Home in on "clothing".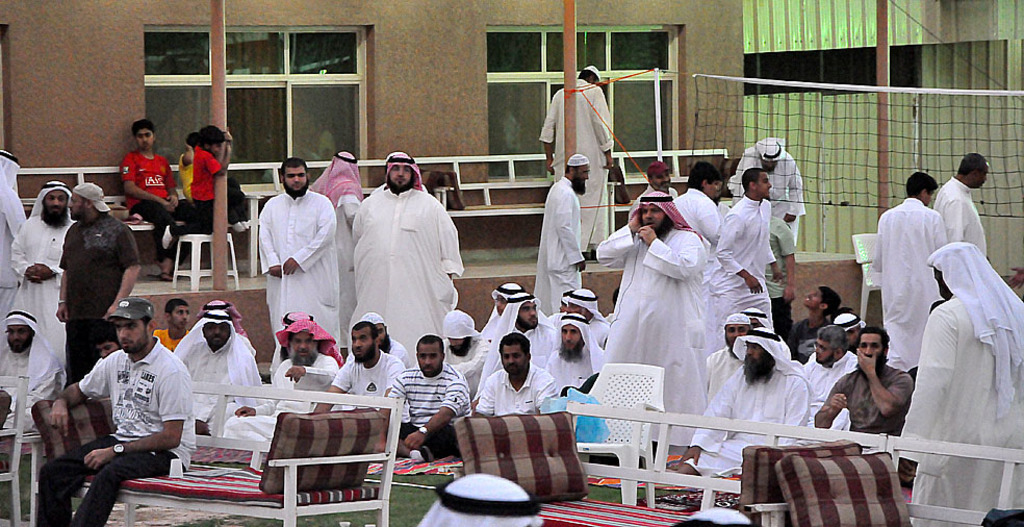
Homed in at detection(0, 193, 32, 372).
